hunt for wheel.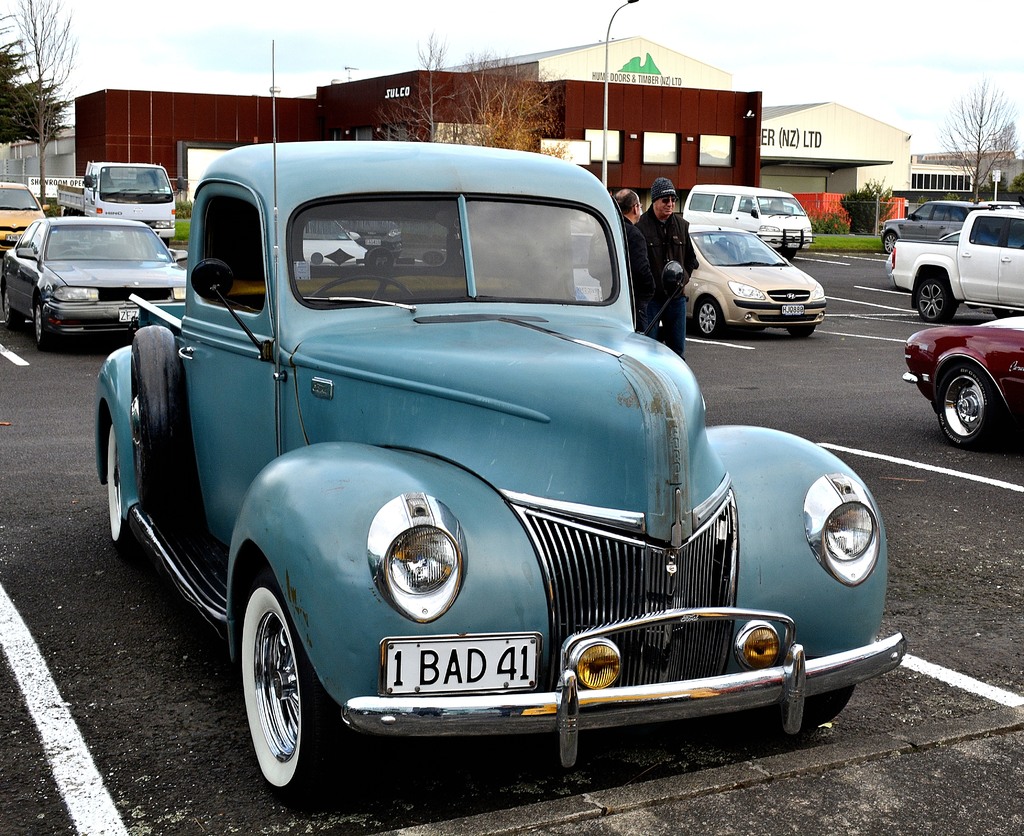
Hunted down at (35, 296, 54, 351).
